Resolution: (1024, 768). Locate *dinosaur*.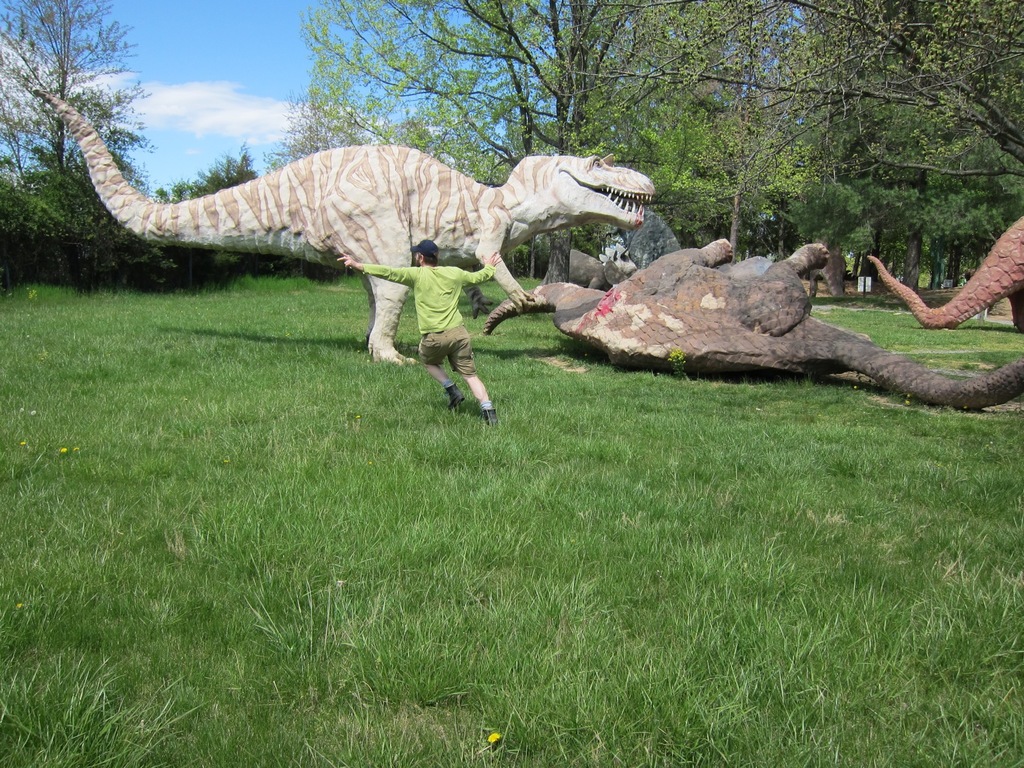
479:239:1023:421.
